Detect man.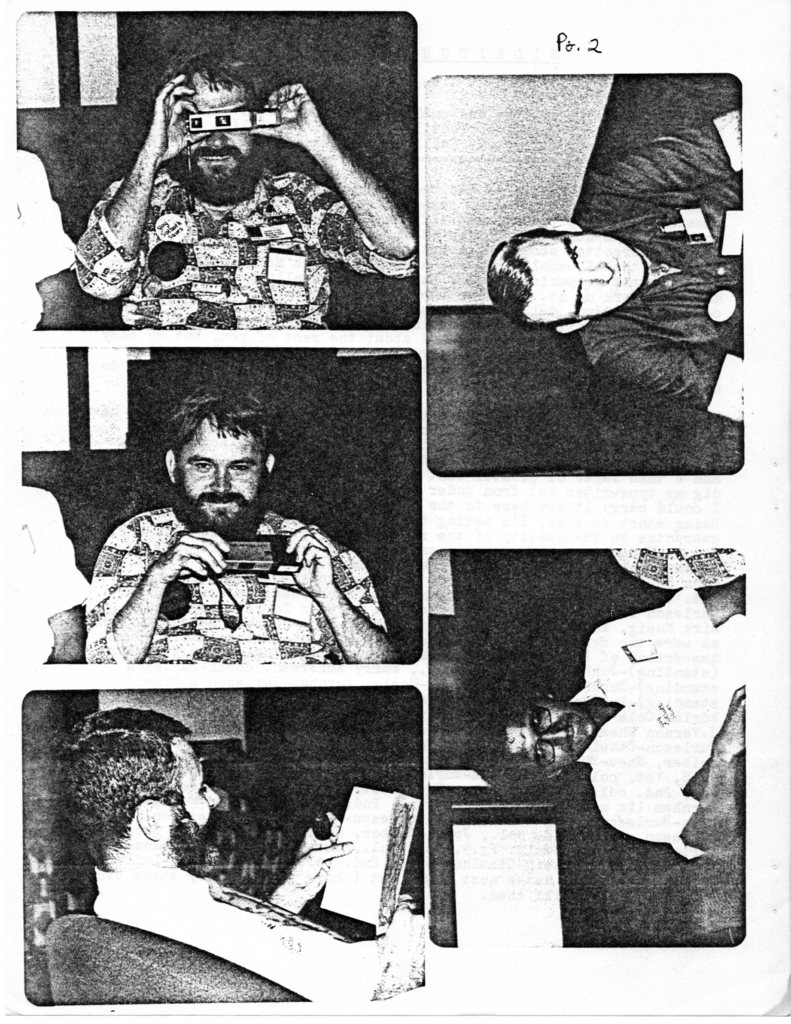
Detected at (489,104,746,421).
